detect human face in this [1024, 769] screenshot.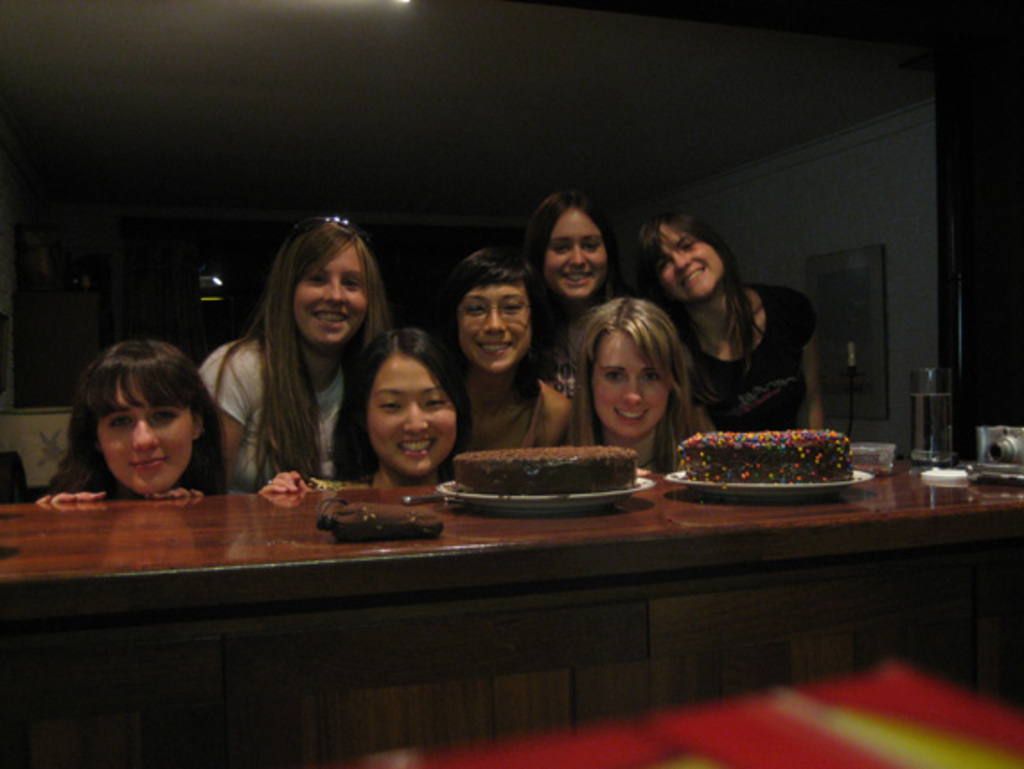
Detection: [365,358,458,471].
